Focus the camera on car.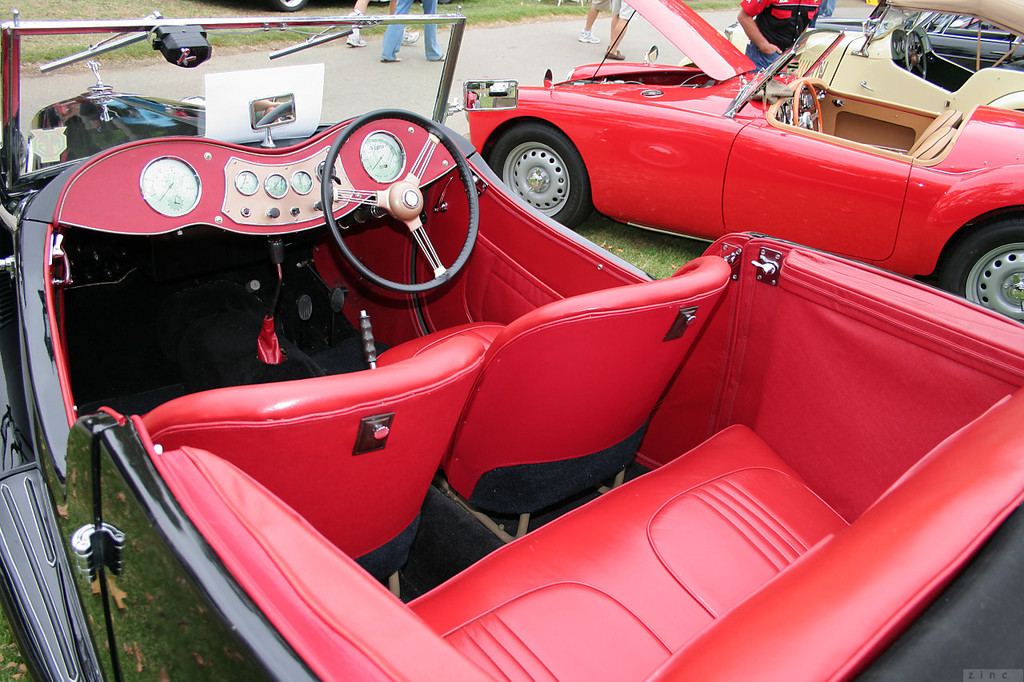
Focus region: 814,11,1023,93.
